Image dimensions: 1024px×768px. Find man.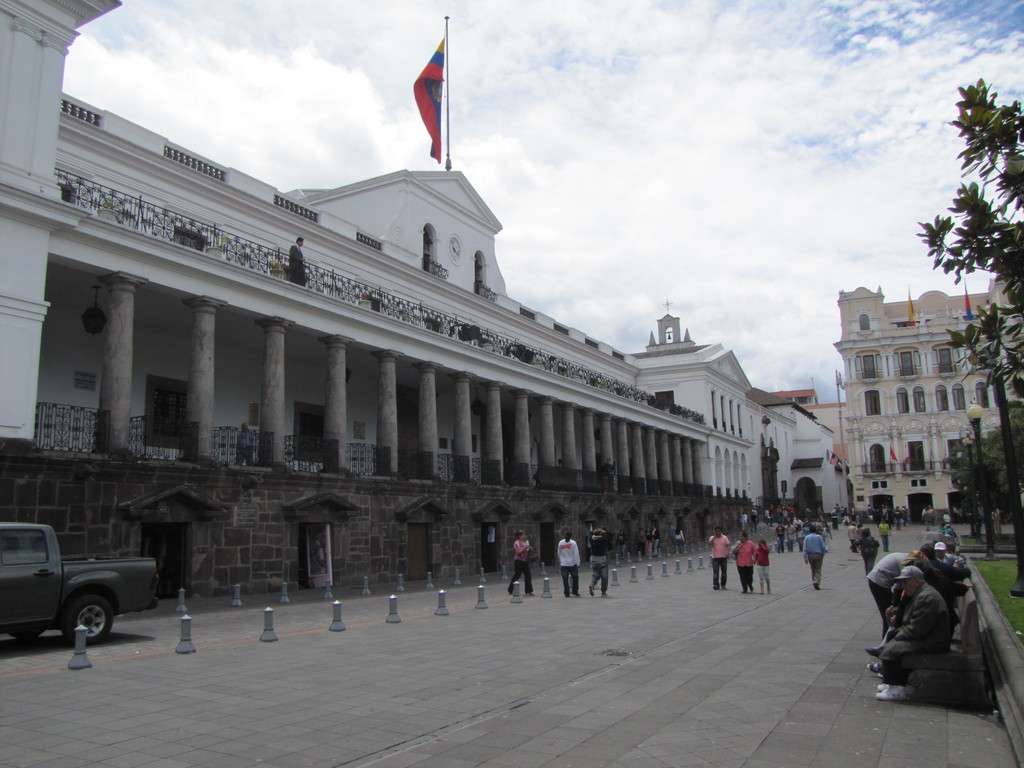
(870, 572, 952, 703).
